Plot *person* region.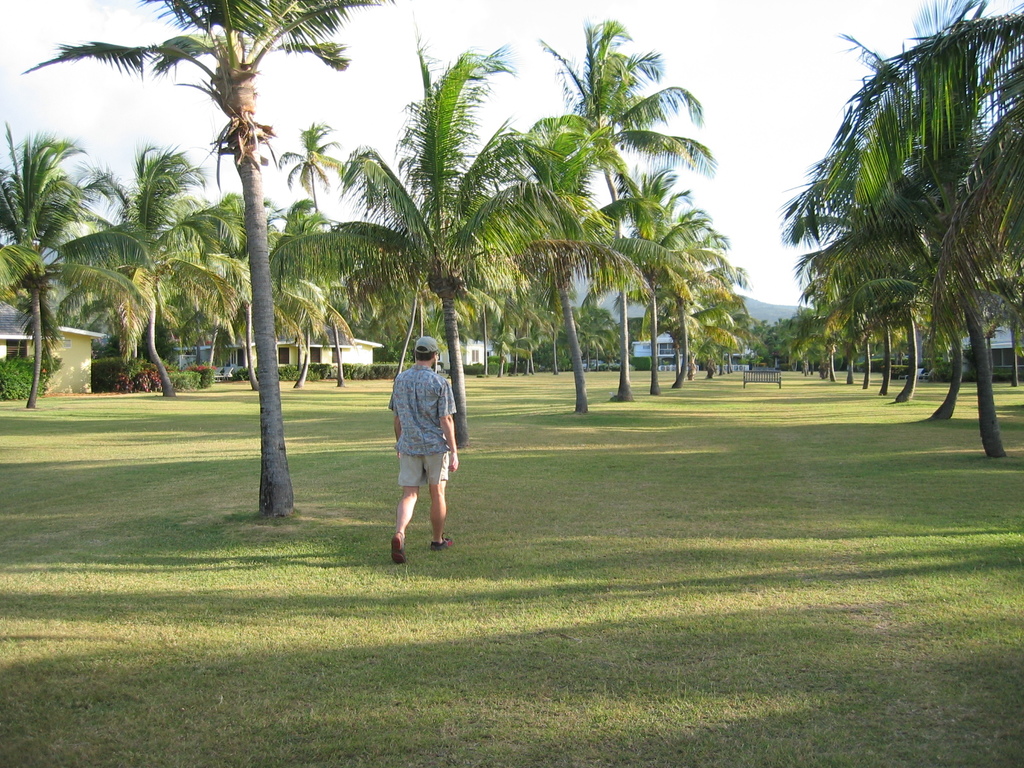
Plotted at [389,332,466,566].
